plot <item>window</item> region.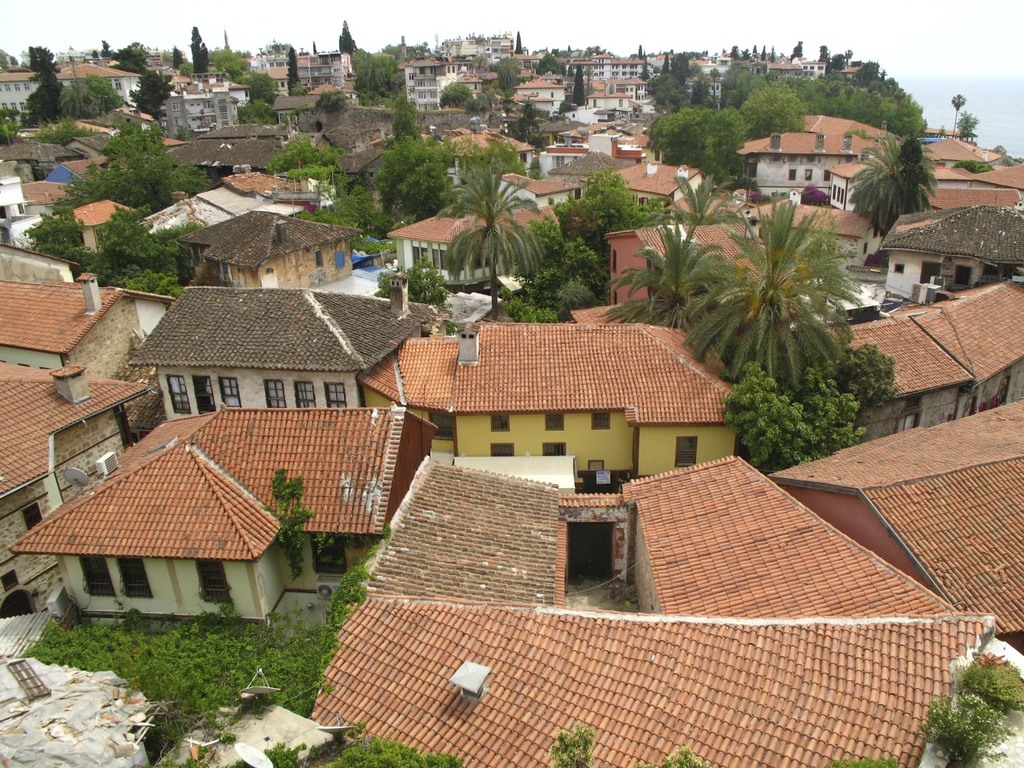
Plotted at <region>119, 556, 154, 596</region>.
